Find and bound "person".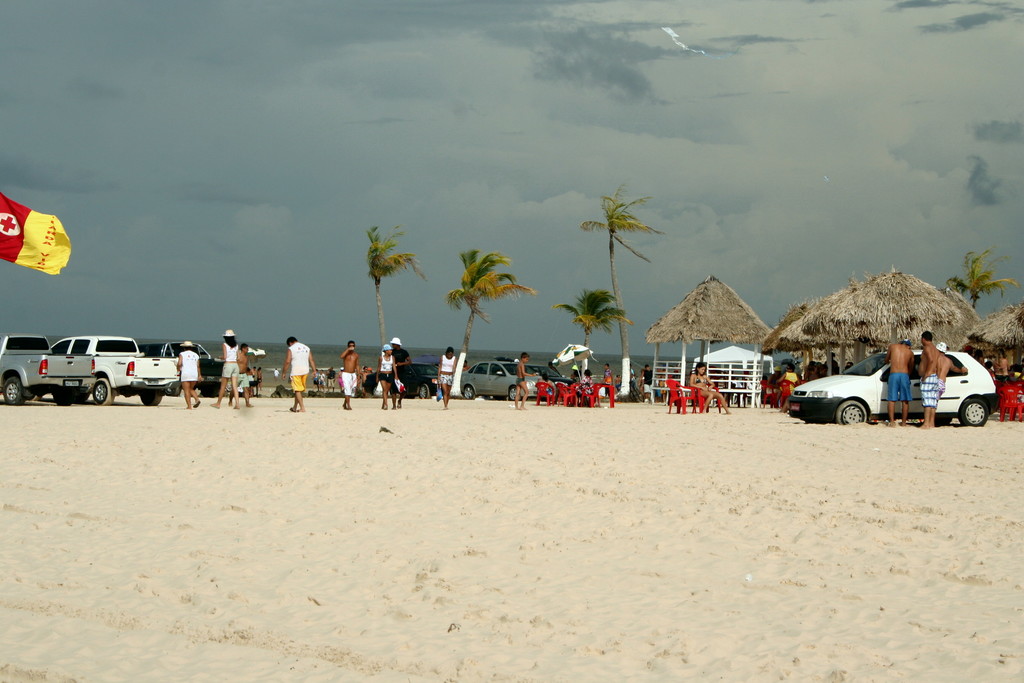
Bound: bbox(388, 334, 412, 411).
